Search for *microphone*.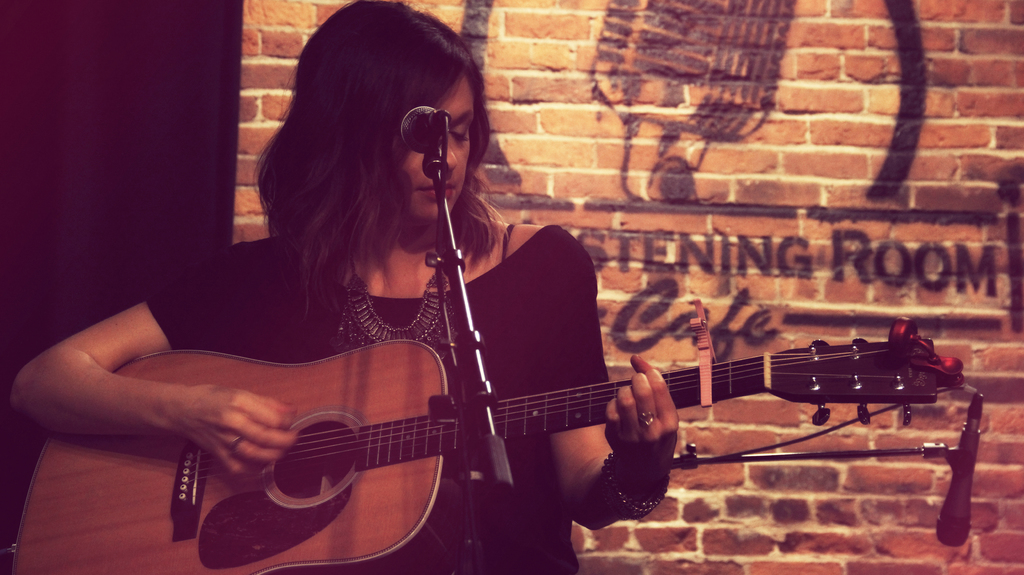
Found at [x1=400, y1=99, x2=452, y2=157].
